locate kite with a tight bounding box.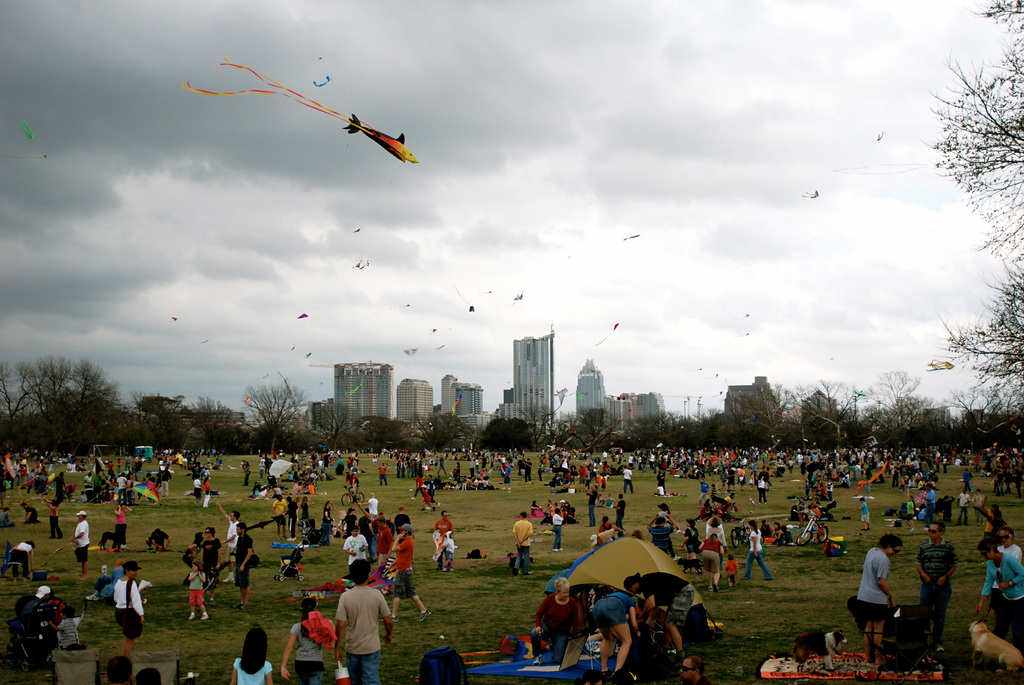
[x1=309, y1=73, x2=333, y2=90].
